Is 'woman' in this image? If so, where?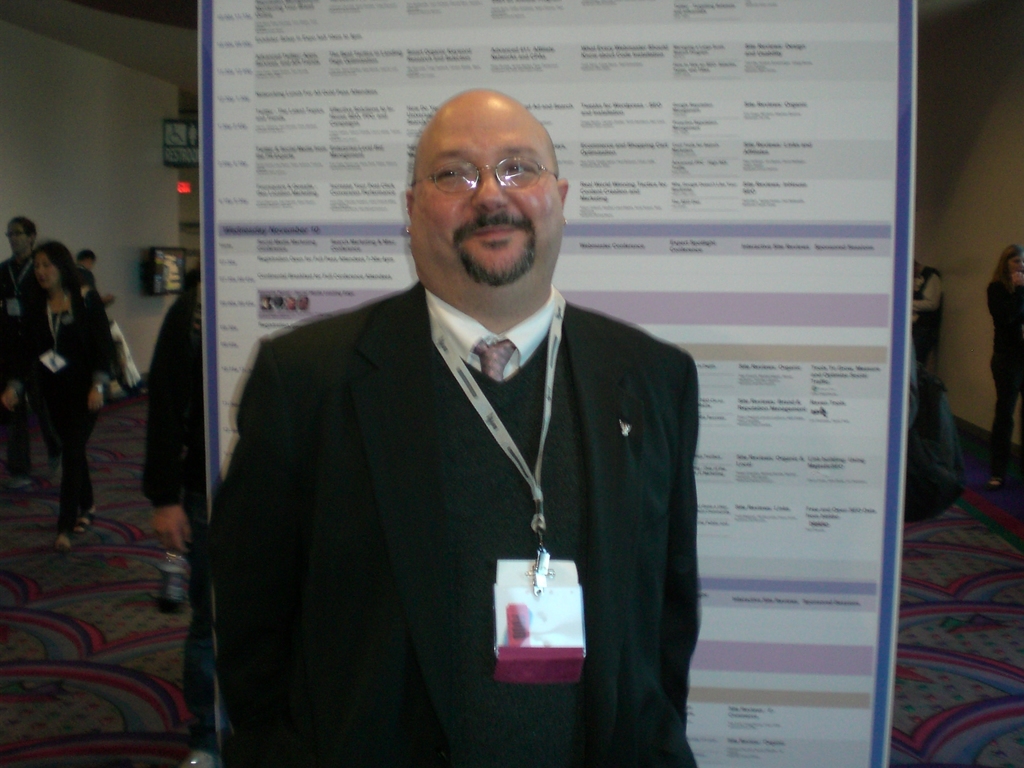
Yes, at [left=15, top=225, right=139, bottom=552].
